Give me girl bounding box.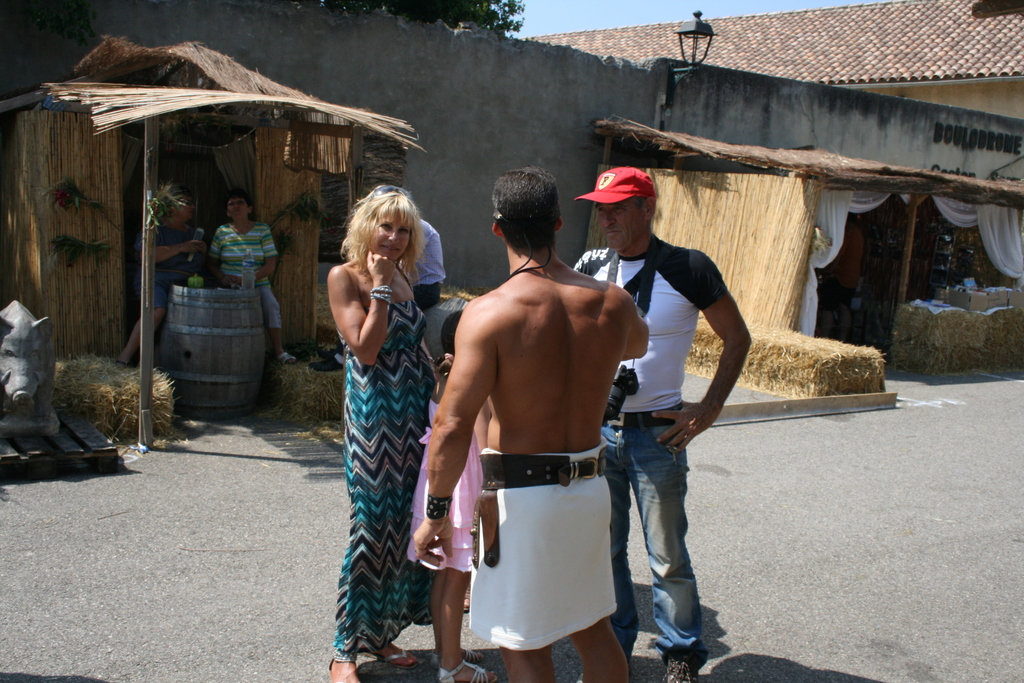
<region>407, 309, 500, 682</region>.
